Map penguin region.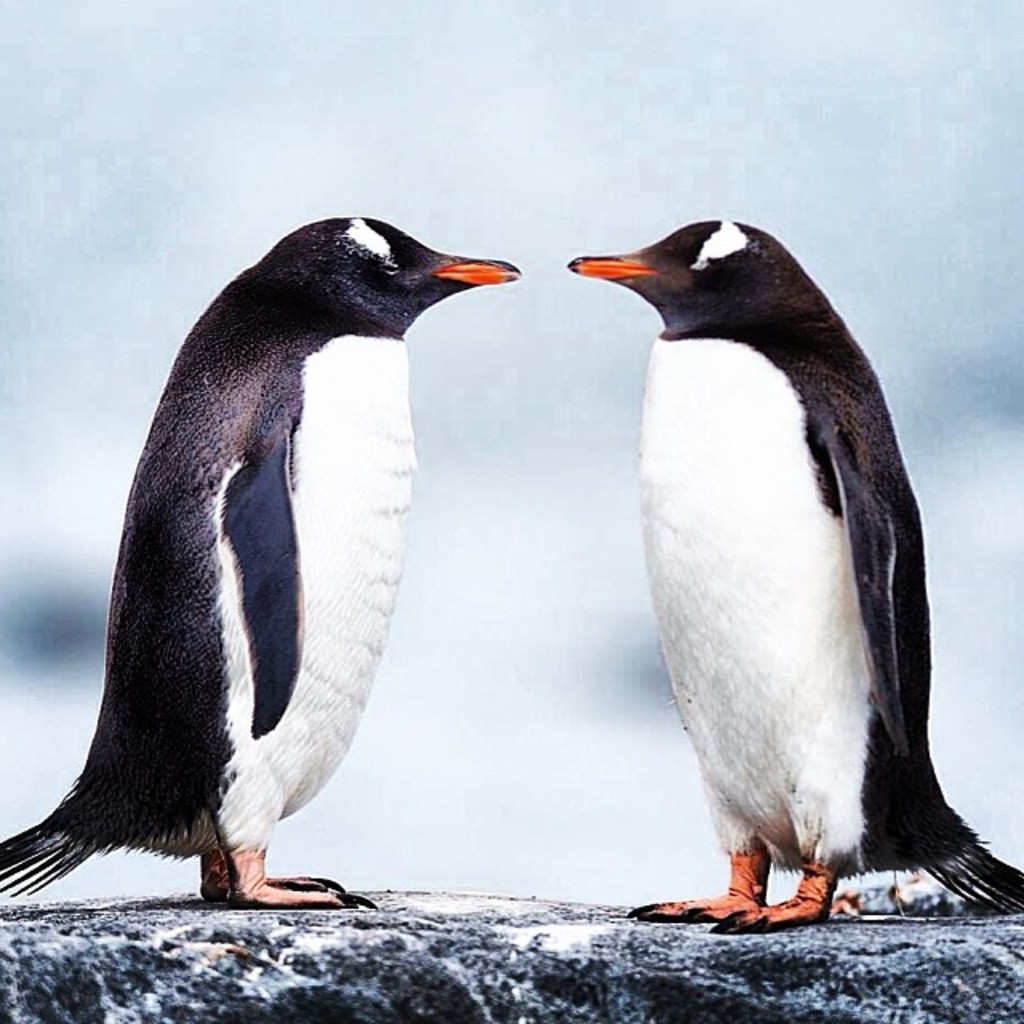
Mapped to <box>0,214,522,914</box>.
